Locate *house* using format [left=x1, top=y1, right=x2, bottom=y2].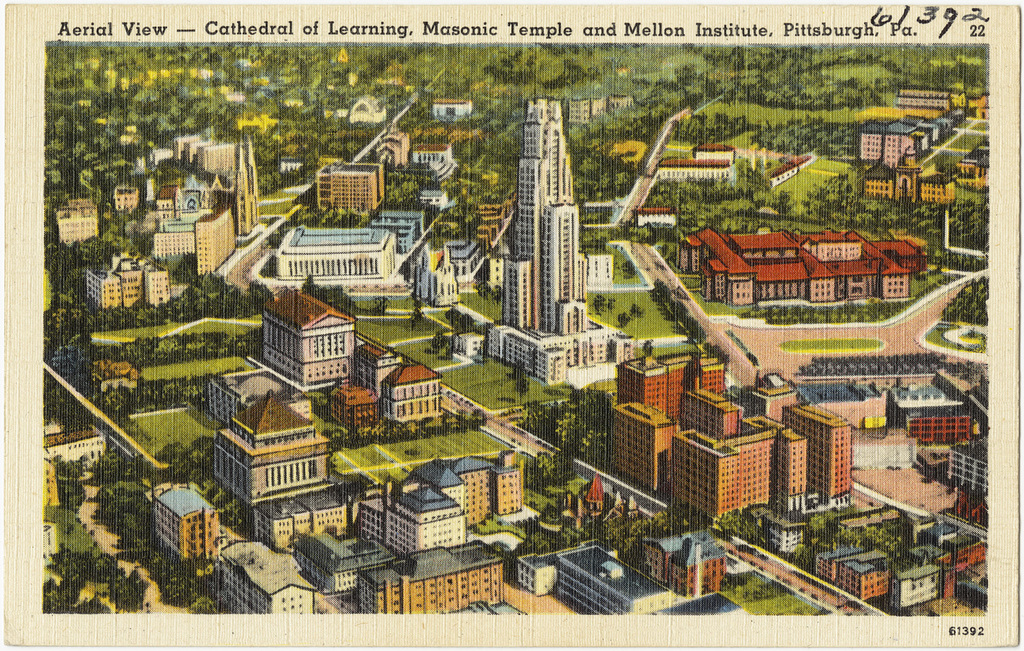
[left=592, top=246, right=621, bottom=290].
